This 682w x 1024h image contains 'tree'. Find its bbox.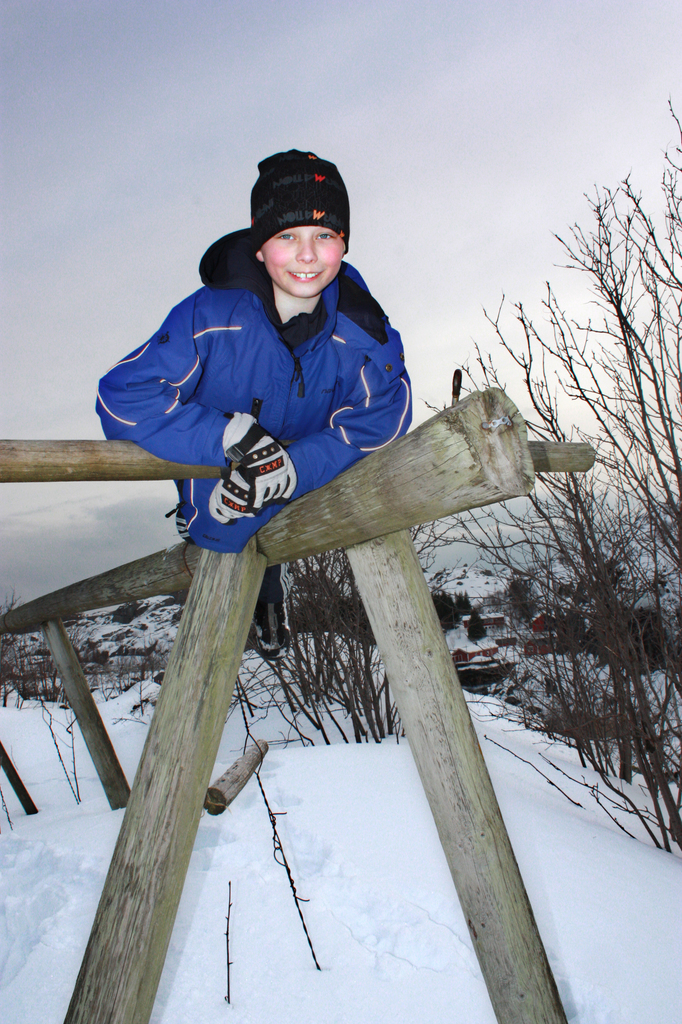
crop(341, 70, 681, 887).
